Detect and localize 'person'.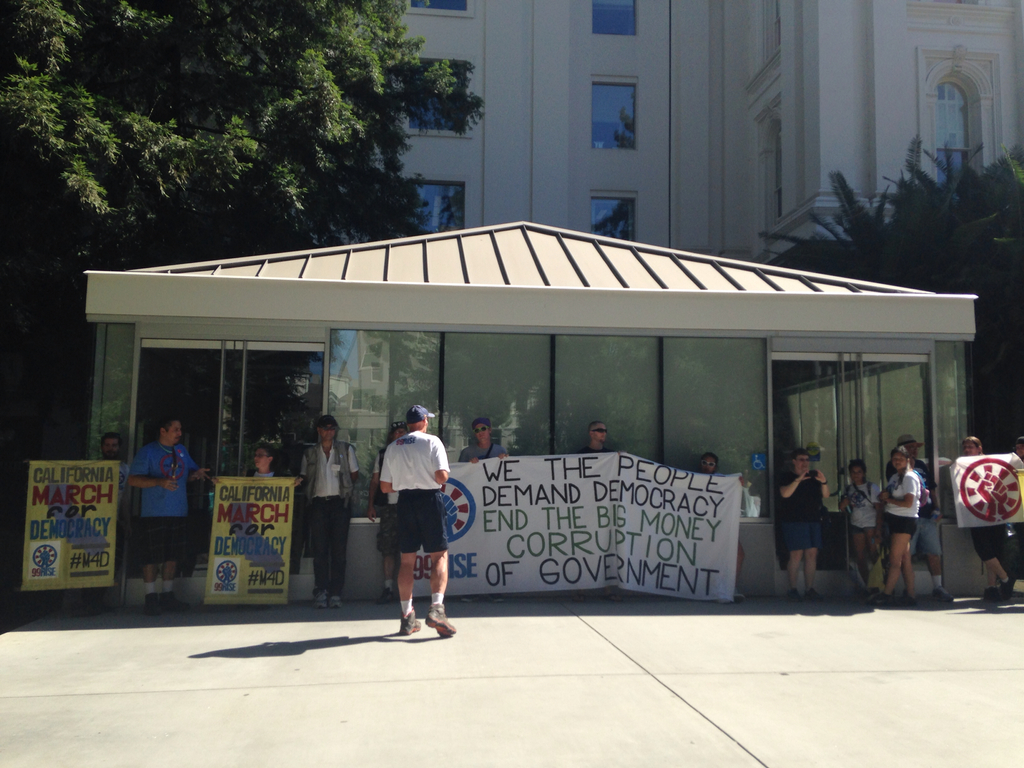
Localized at bbox=[961, 430, 1013, 607].
